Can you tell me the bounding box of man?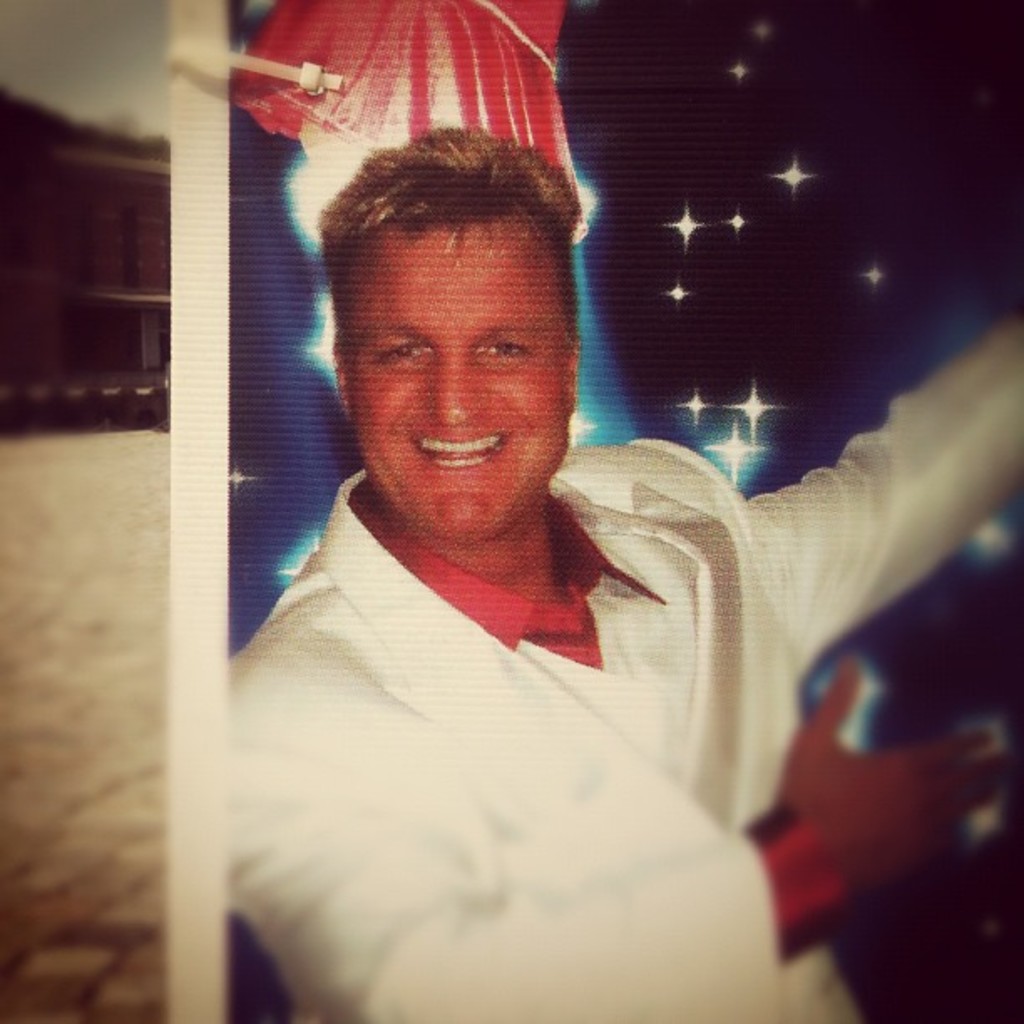
[left=229, top=119, right=1022, bottom=1022].
